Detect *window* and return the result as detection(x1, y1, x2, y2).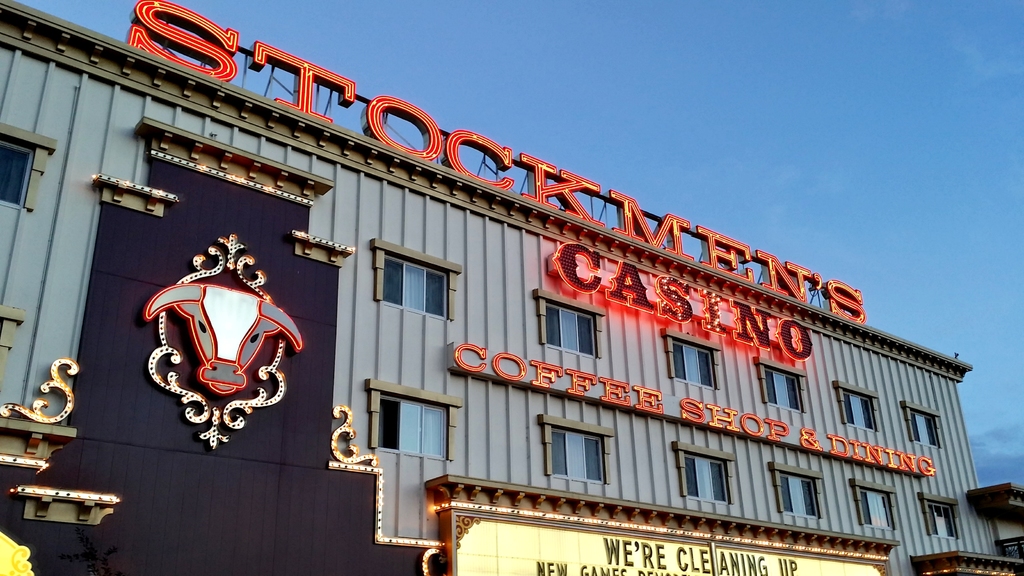
detection(547, 418, 605, 482).
